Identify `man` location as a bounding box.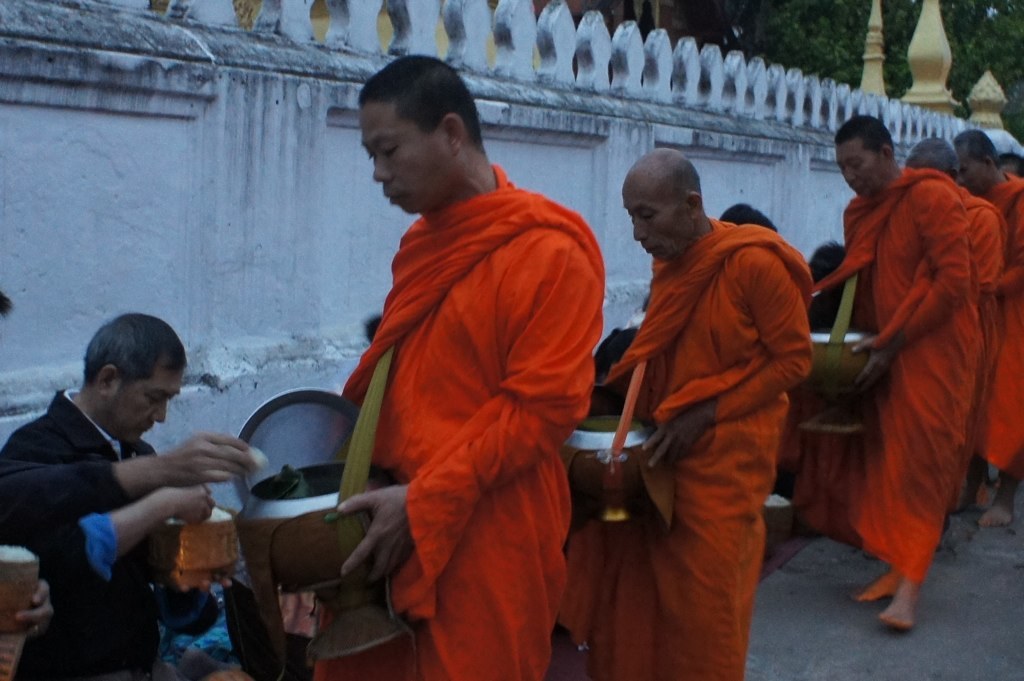
951,128,1023,528.
